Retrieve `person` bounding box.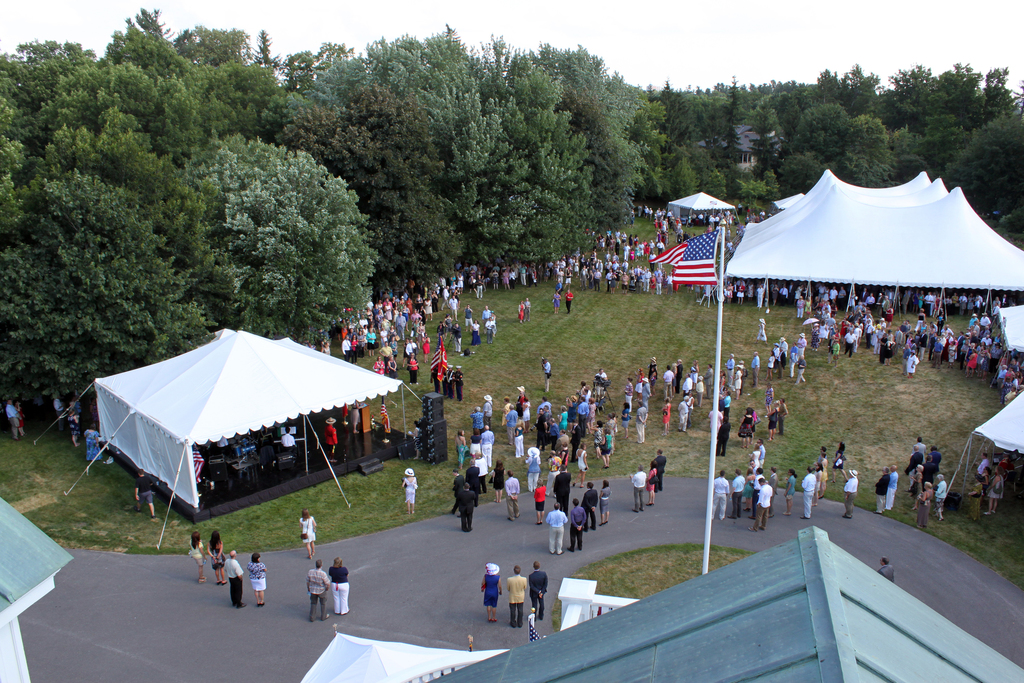
Bounding box: crop(486, 317, 495, 343).
